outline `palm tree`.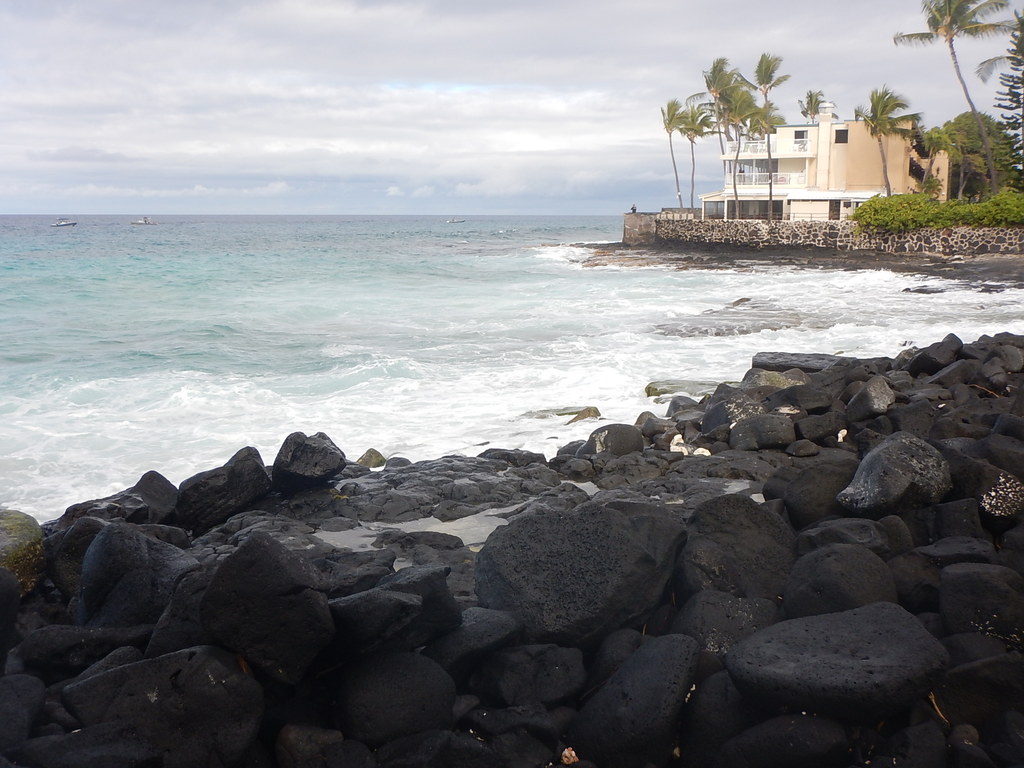
Outline: 688 102 725 221.
